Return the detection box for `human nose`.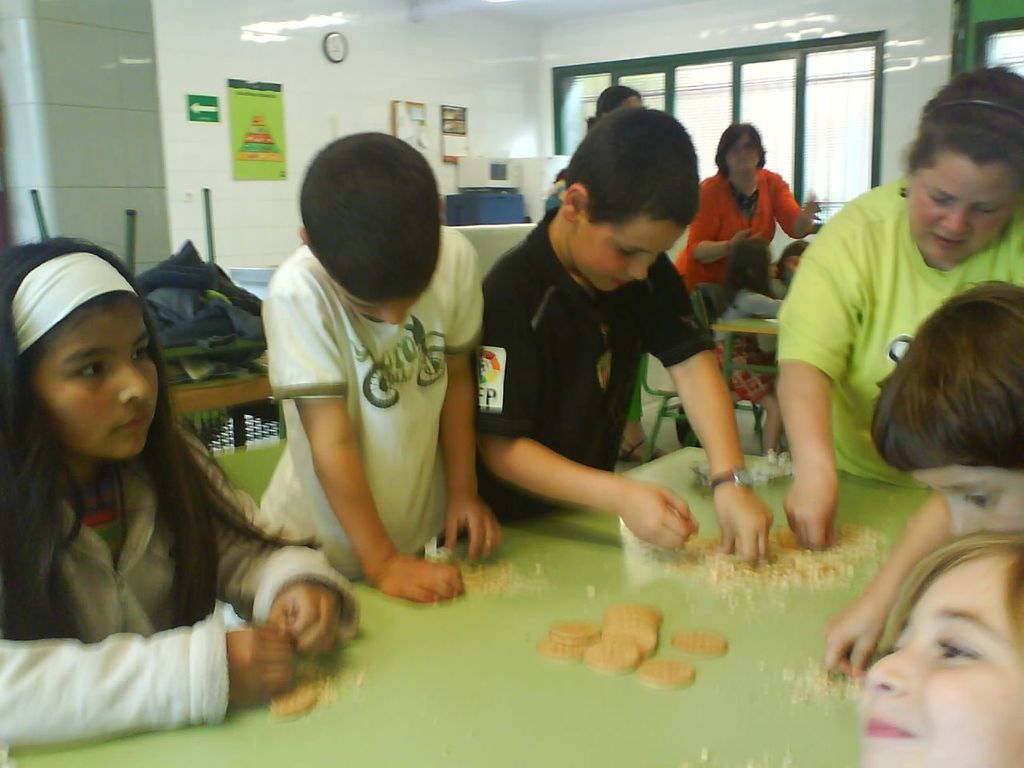
left=379, top=310, right=398, bottom=322.
